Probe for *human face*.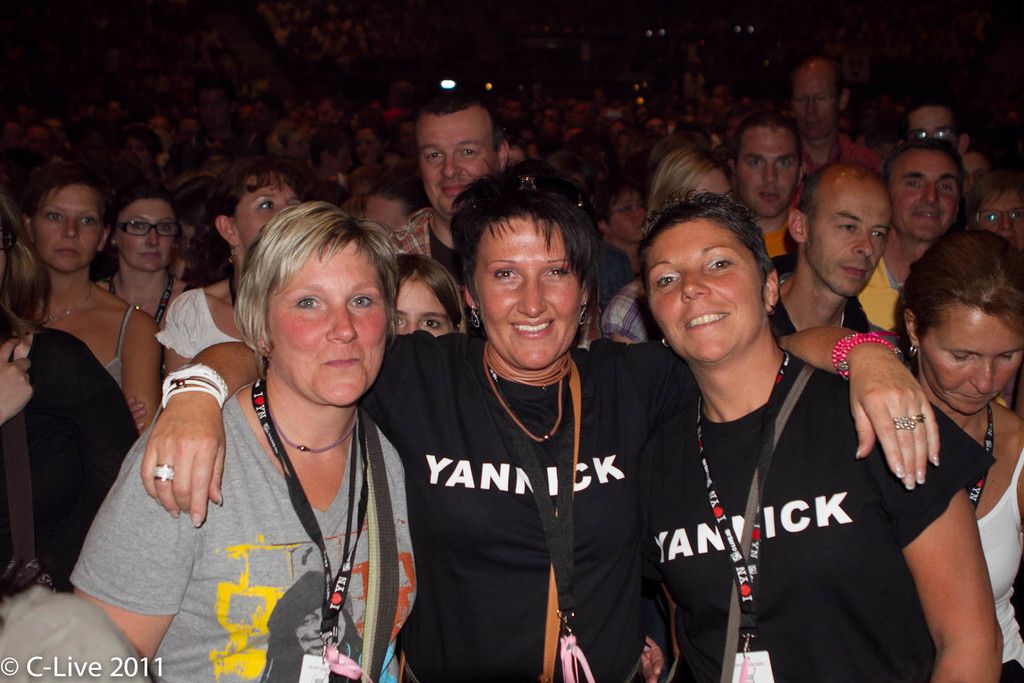
Probe result: select_region(650, 220, 766, 358).
